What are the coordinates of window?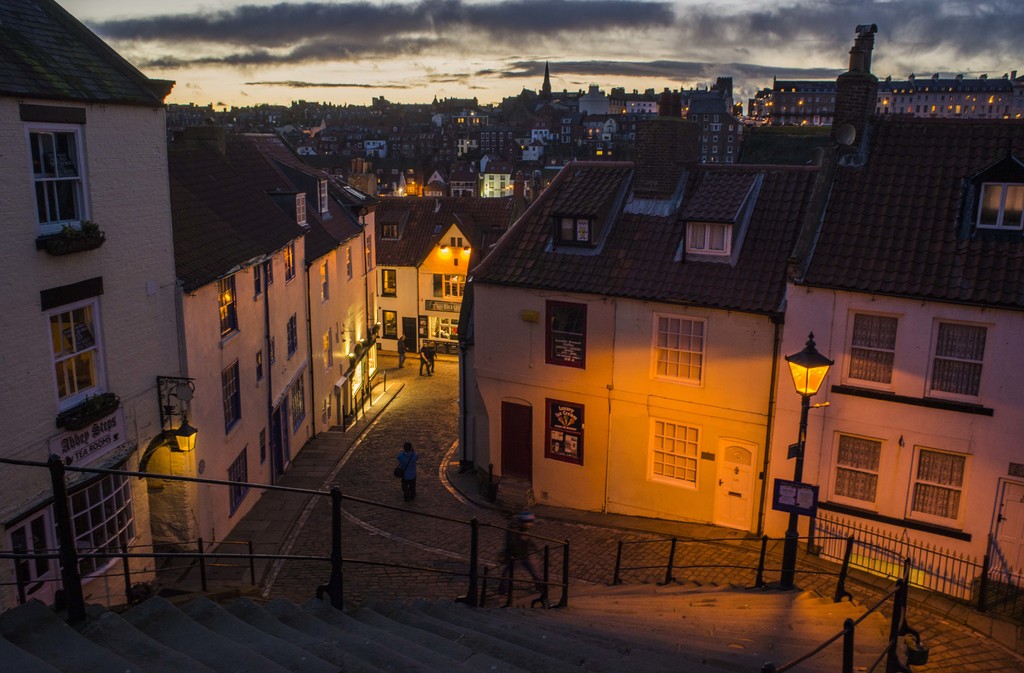
(left=380, top=268, right=396, bottom=297).
